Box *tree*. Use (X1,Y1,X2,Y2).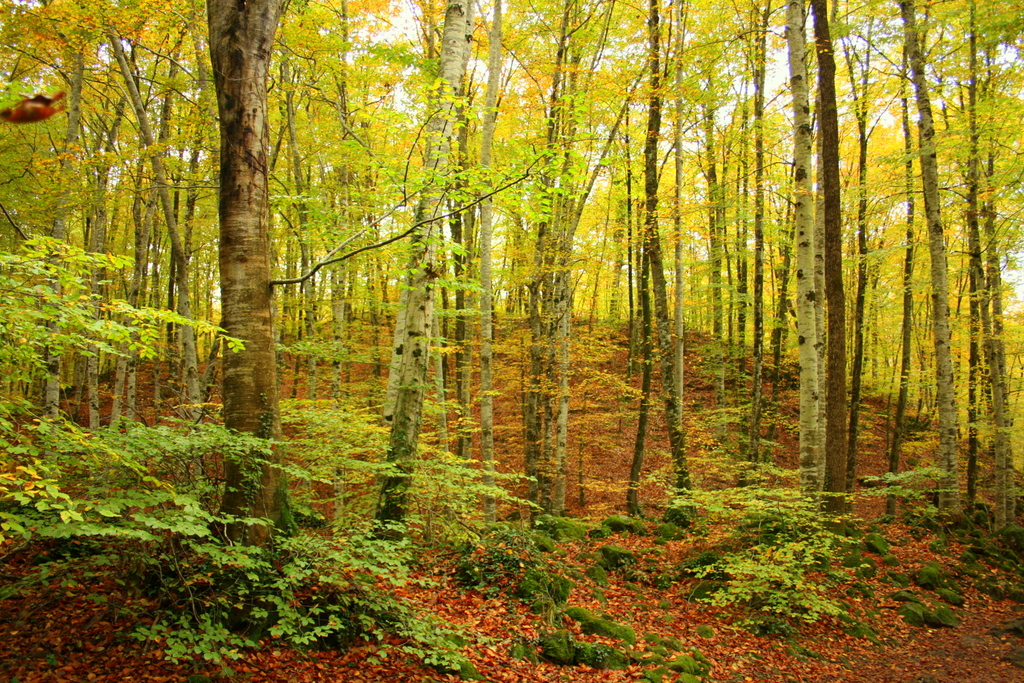
(303,0,463,577).
